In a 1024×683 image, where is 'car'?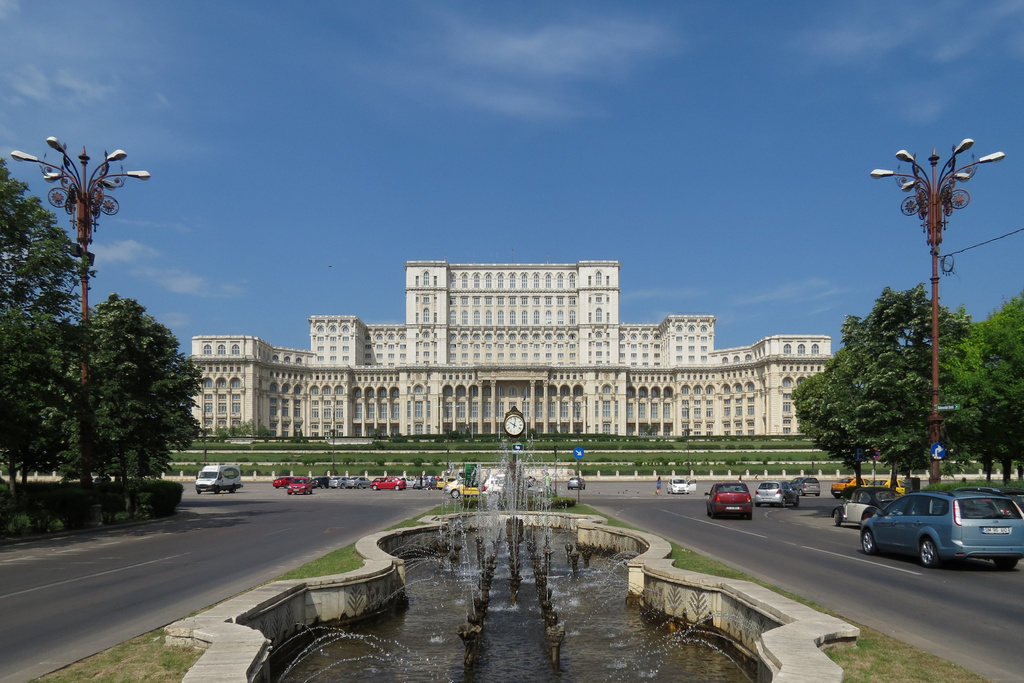
<bbox>787, 474, 823, 494</bbox>.
